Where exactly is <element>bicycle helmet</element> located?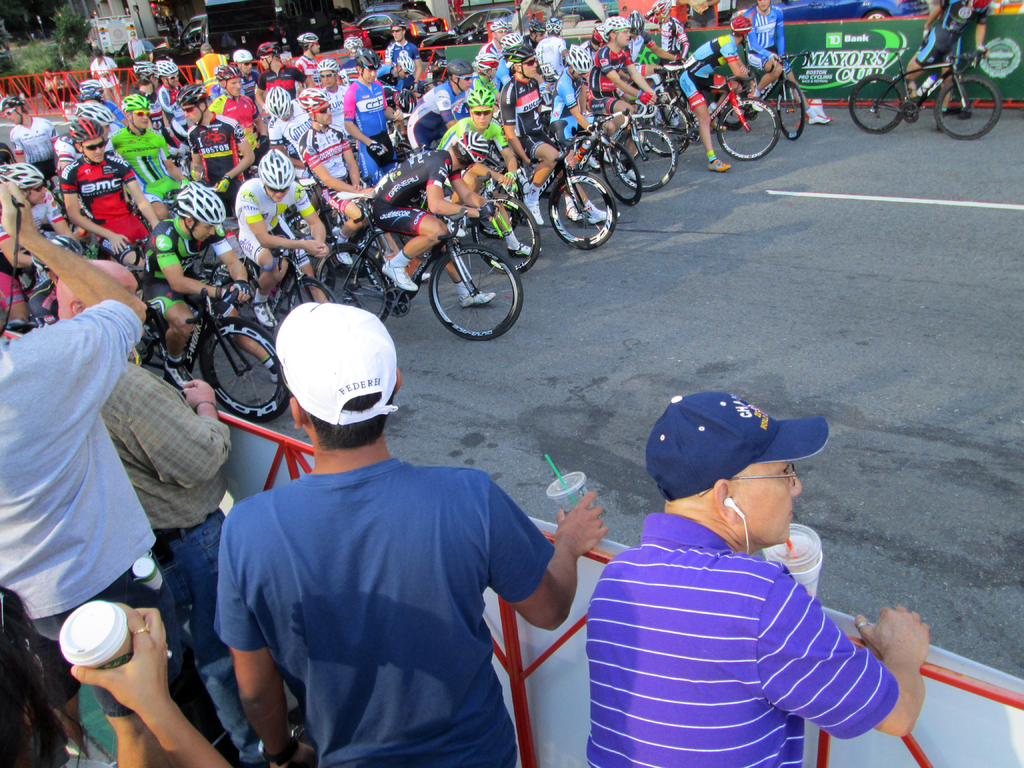
Its bounding box is (474,54,497,74).
